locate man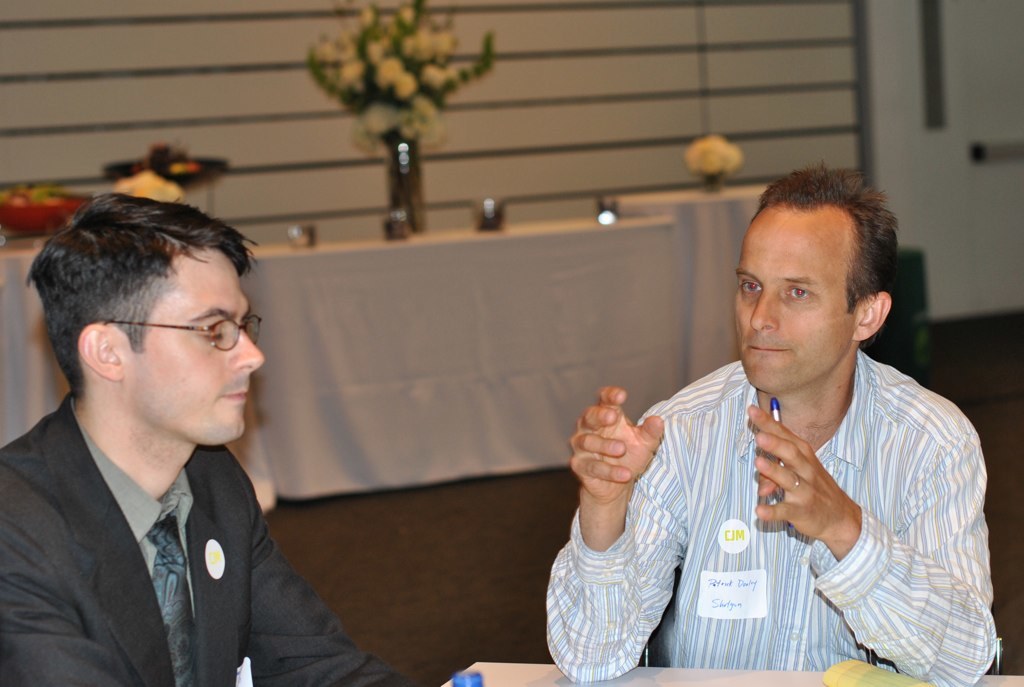
(x1=546, y1=157, x2=994, y2=683)
